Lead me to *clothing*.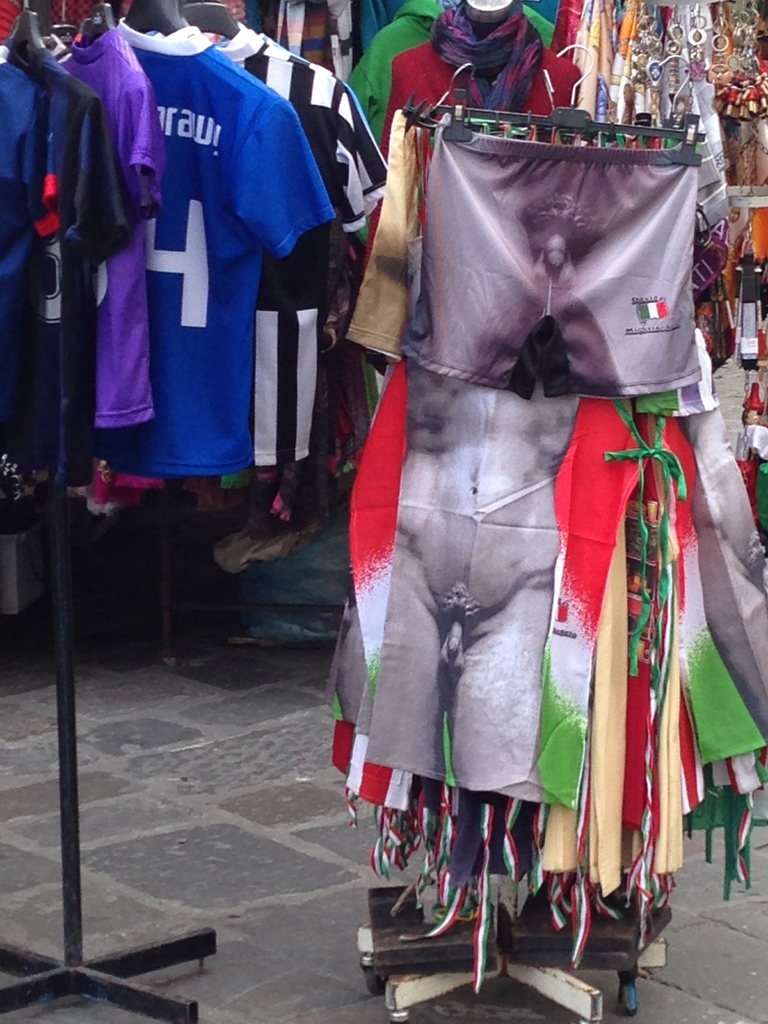
Lead to 351:1:580:156.
